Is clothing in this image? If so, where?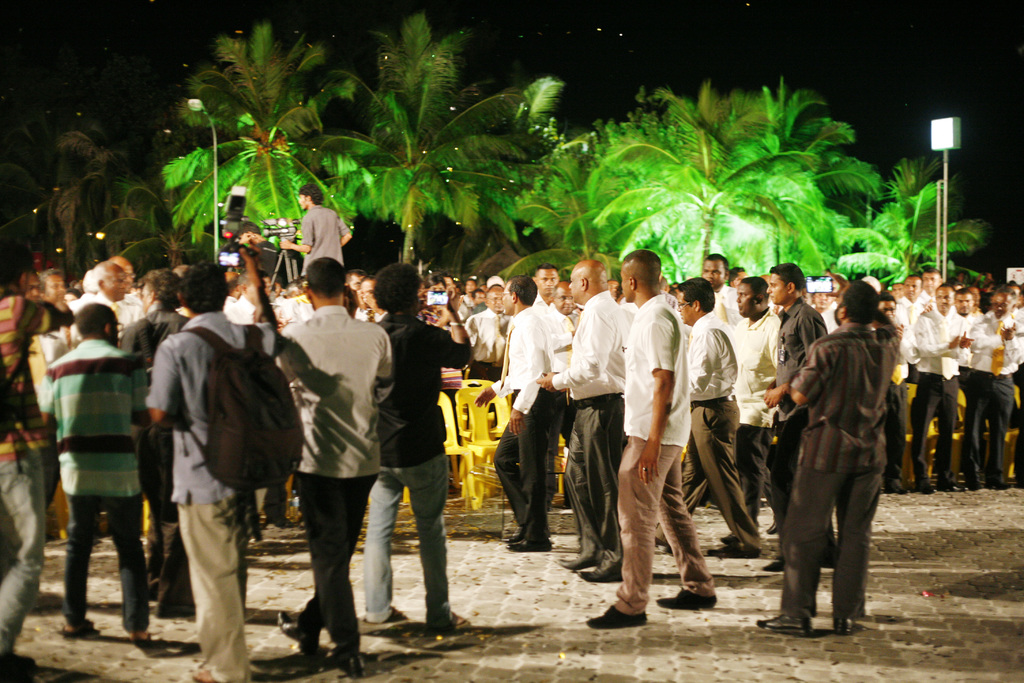
Yes, at 488/308/553/547.
